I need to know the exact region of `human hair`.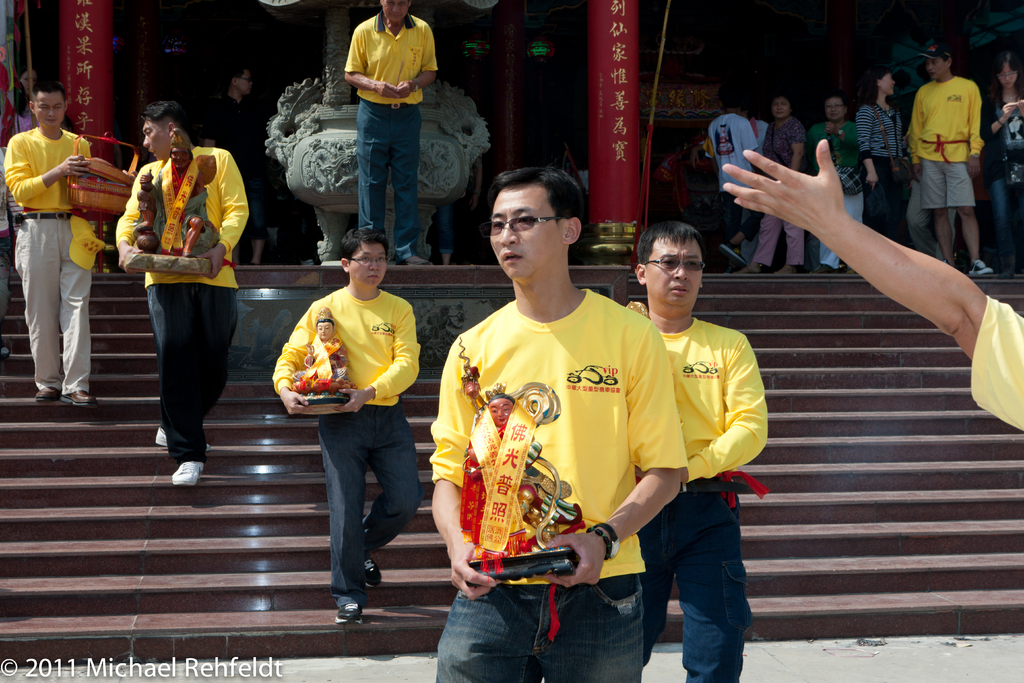
Region: bbox(719, 82, 737, 110).
